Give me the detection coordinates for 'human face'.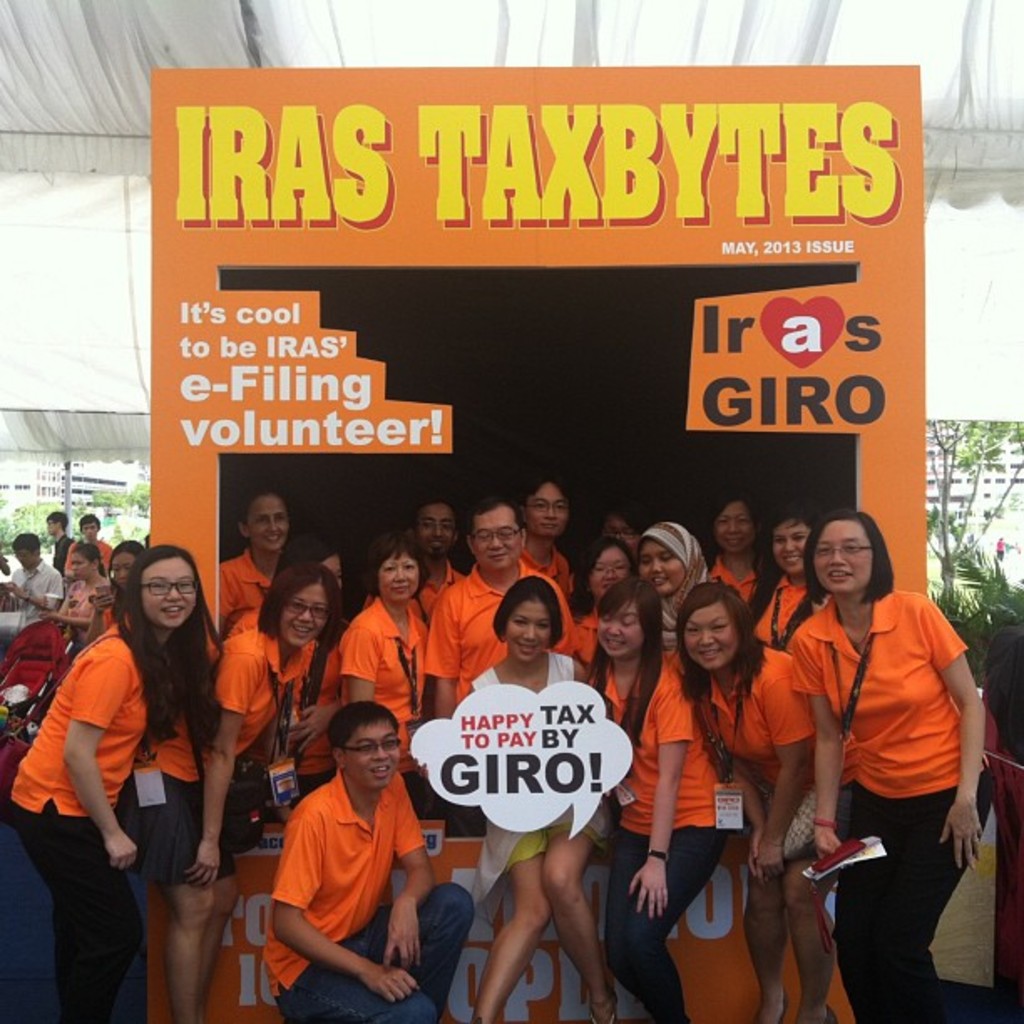
bbox(82, 519, 99, 540).
